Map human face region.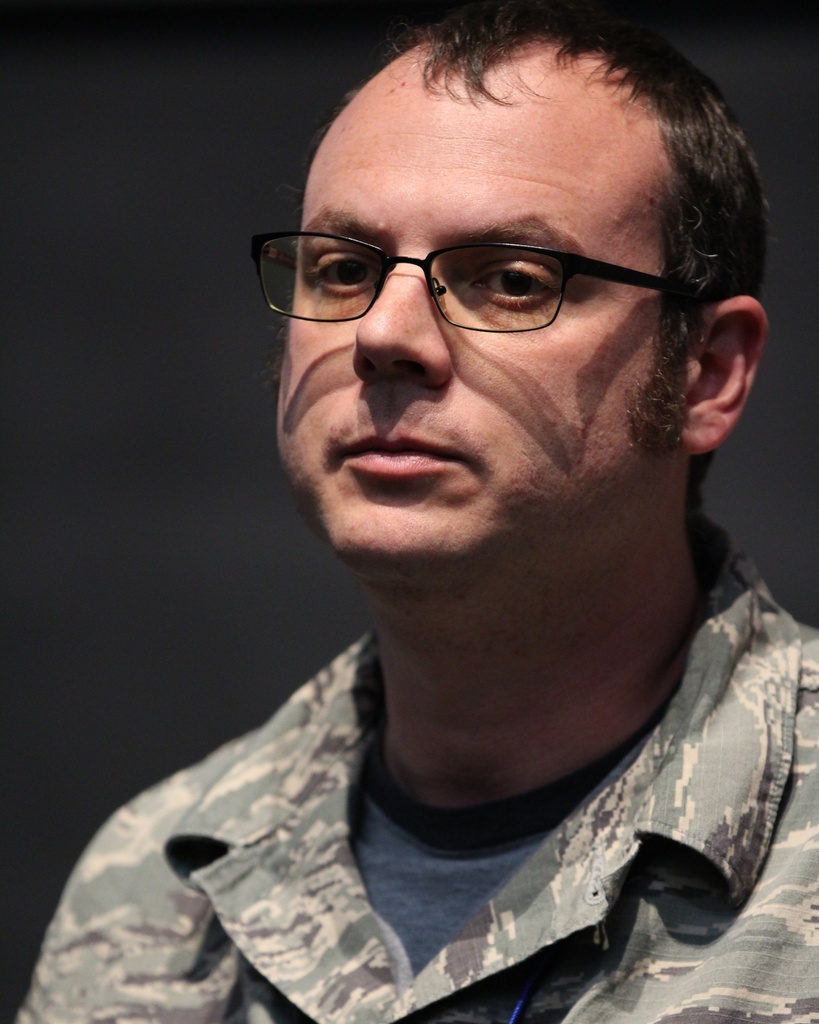
Mapped to select_region(270, 60, 678, 597).
